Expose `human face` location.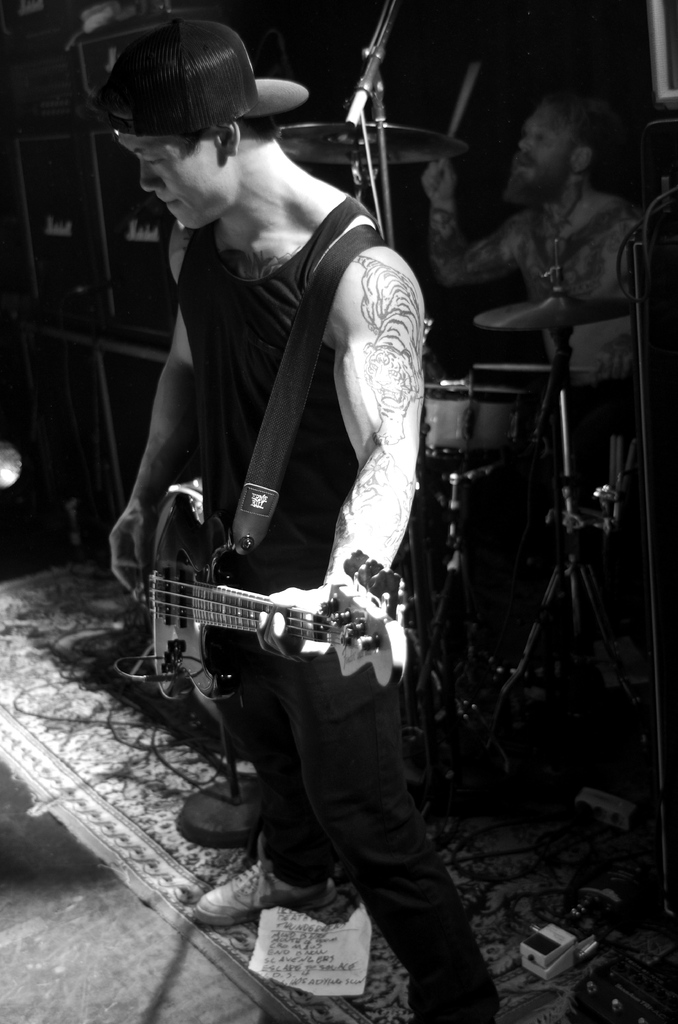
Exposed at 120/128/225/233.
